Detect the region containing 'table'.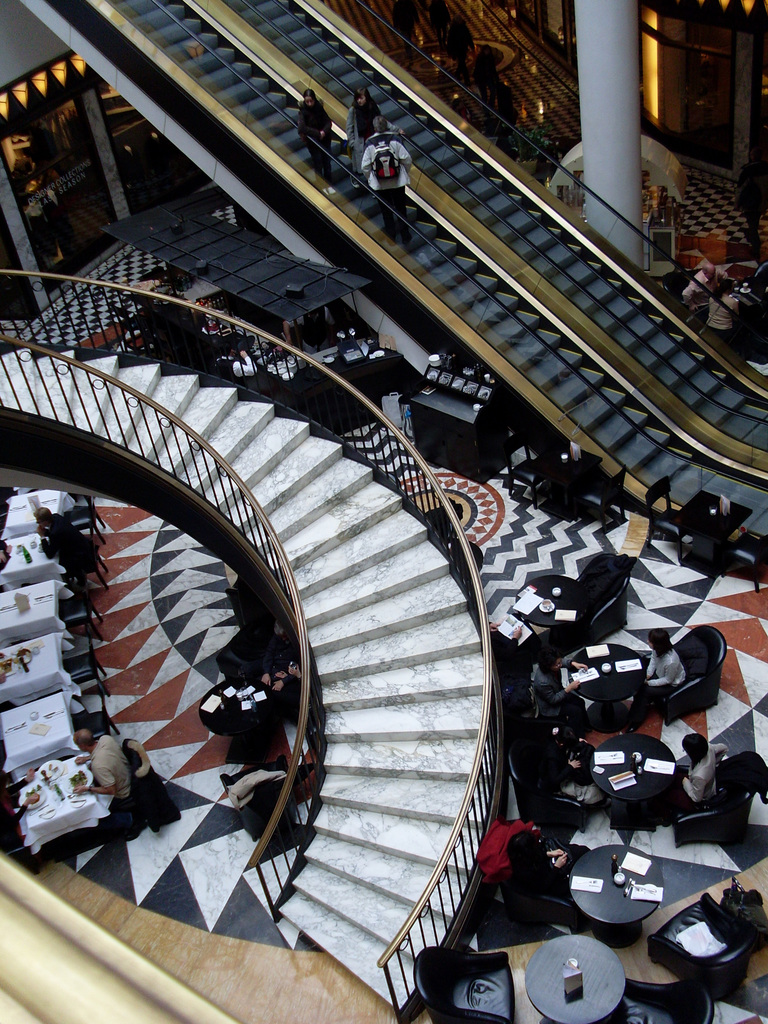
left=683, top=494, right=753, bottom=569.
